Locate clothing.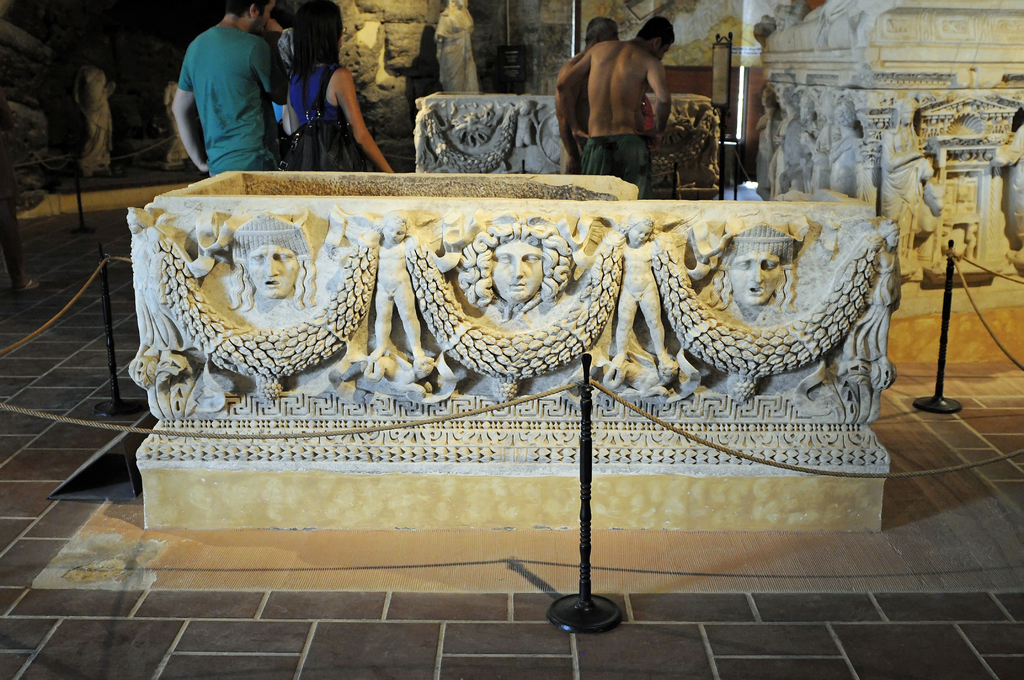
Bounding box: bbox(150, 19, 321, 193).
